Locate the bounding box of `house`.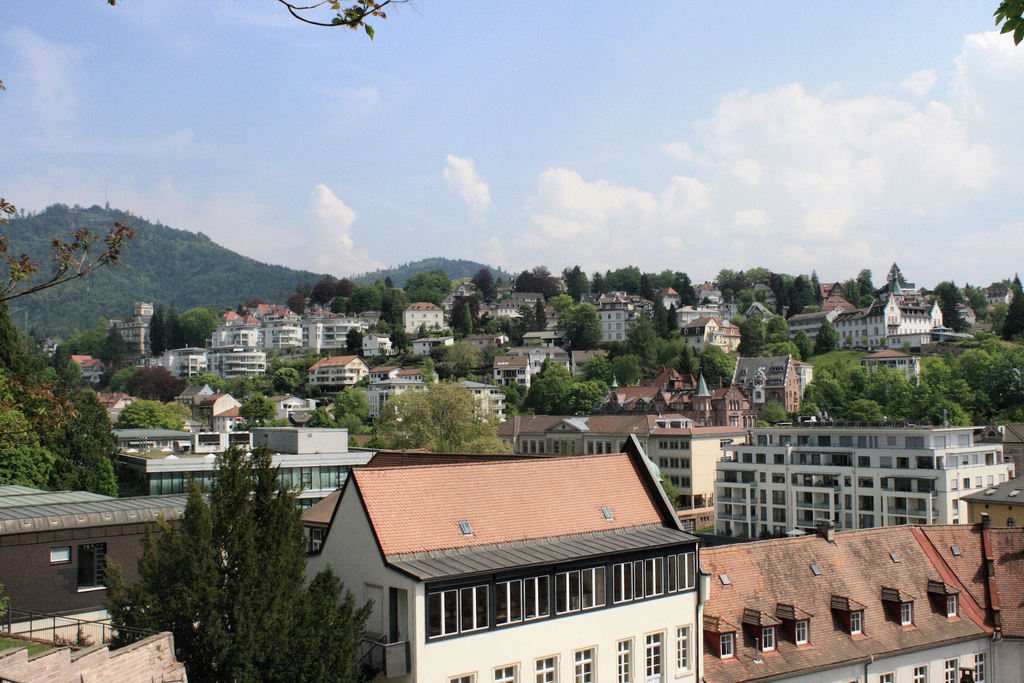
Bounding box: select_region(589, 289, 659, 347).
